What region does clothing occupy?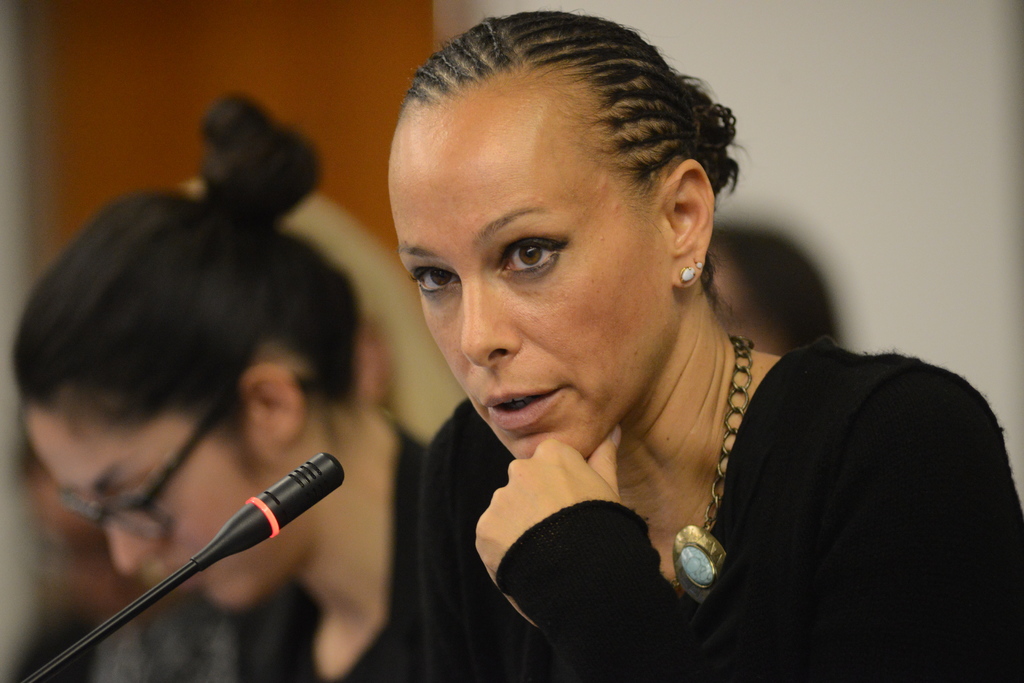
region(275, 607, 447, 682).
